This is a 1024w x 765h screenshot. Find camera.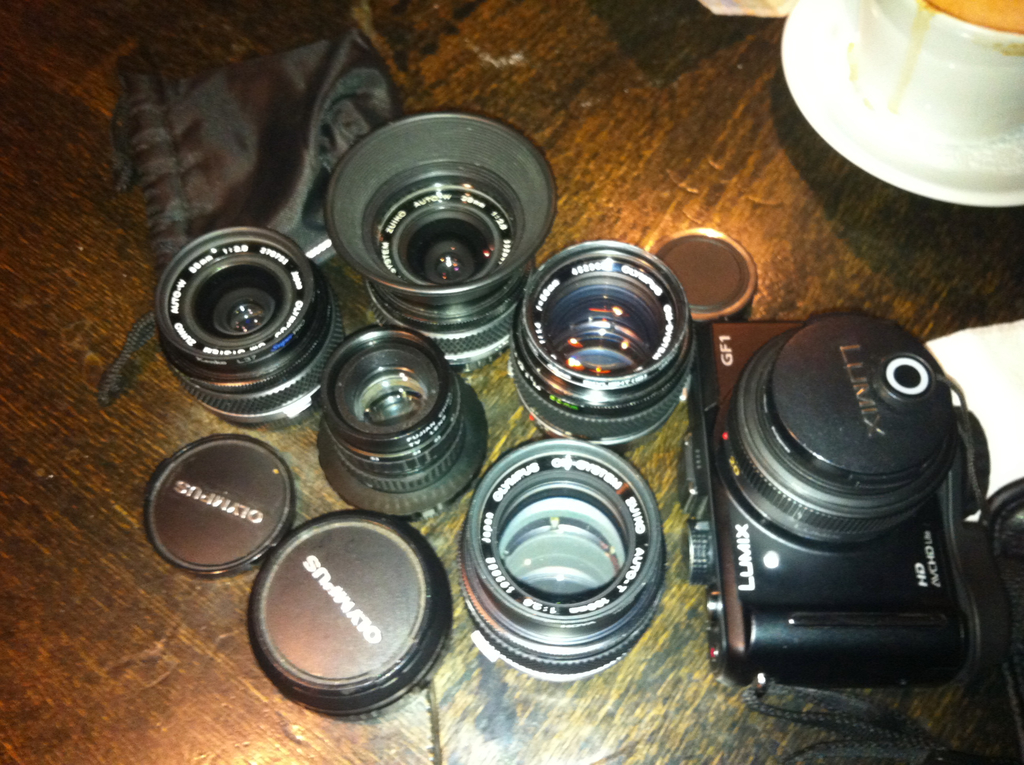
Bounding box: crop(699, 323, 996, 716).
